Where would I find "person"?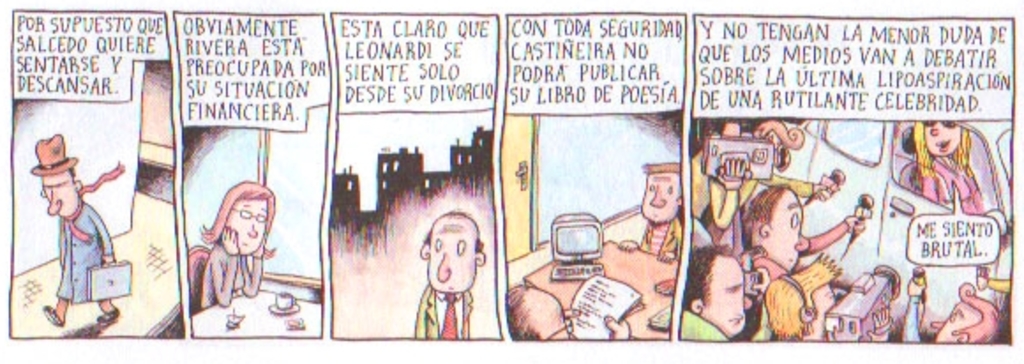
At <box>689,113,835,226</box>.
